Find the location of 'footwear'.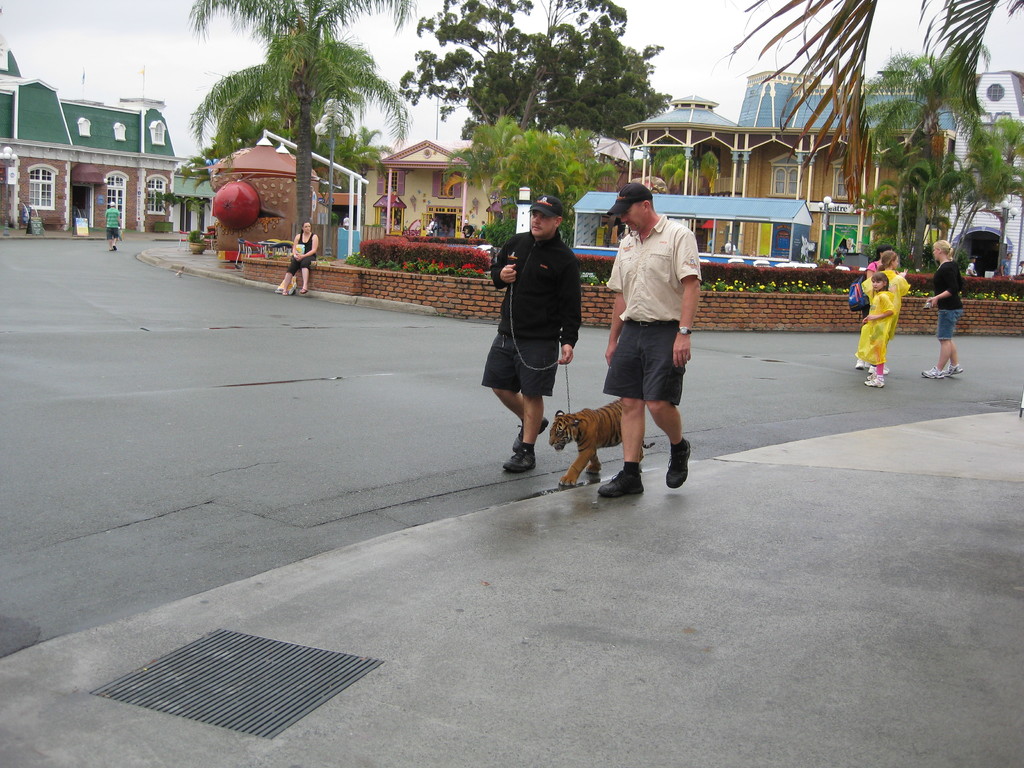
Location: <box>506,413,549,445</box>.
